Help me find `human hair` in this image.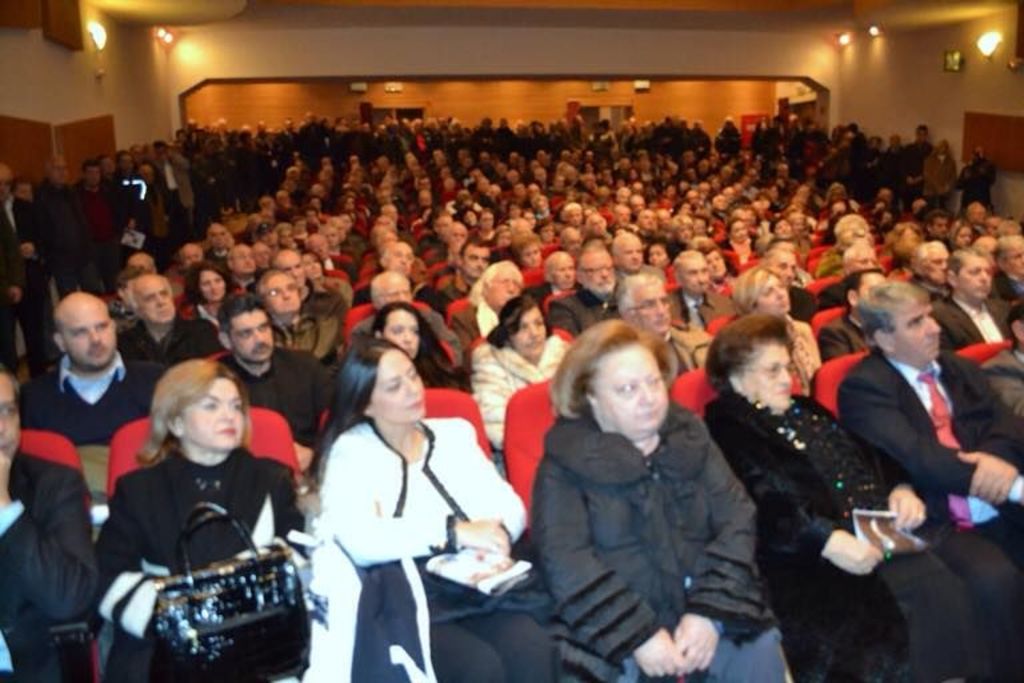
Found it: [x1=940, y1=245, x2=995, y2=299].
